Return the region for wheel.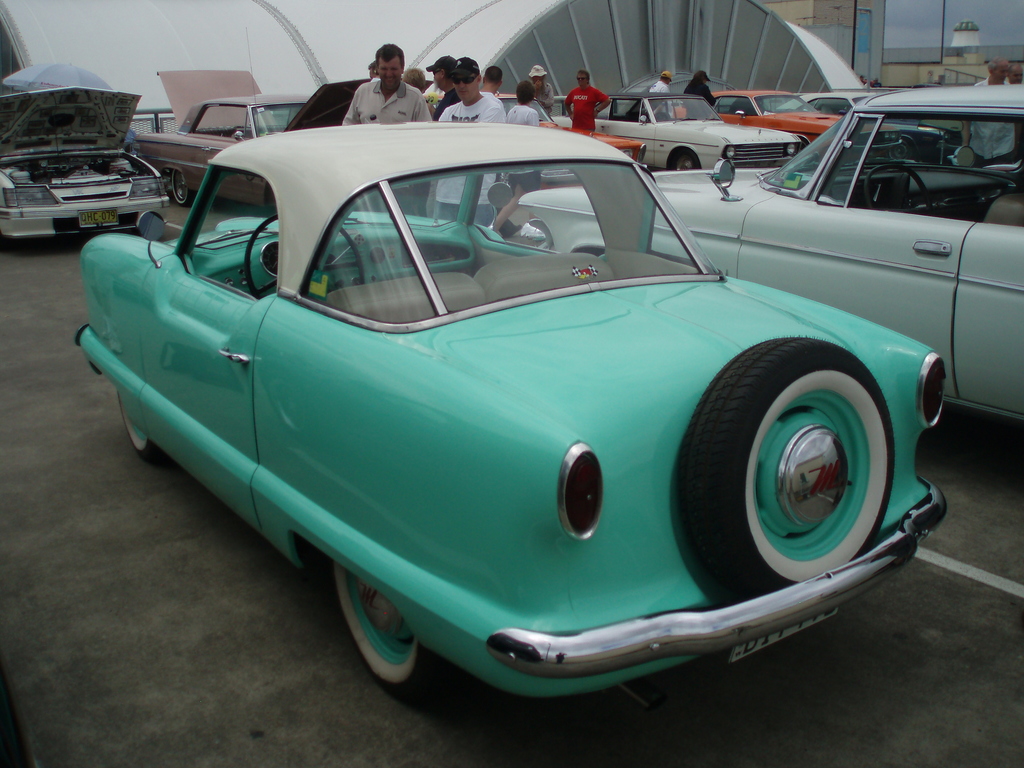
bbox=[673, 147, 702, 168].
